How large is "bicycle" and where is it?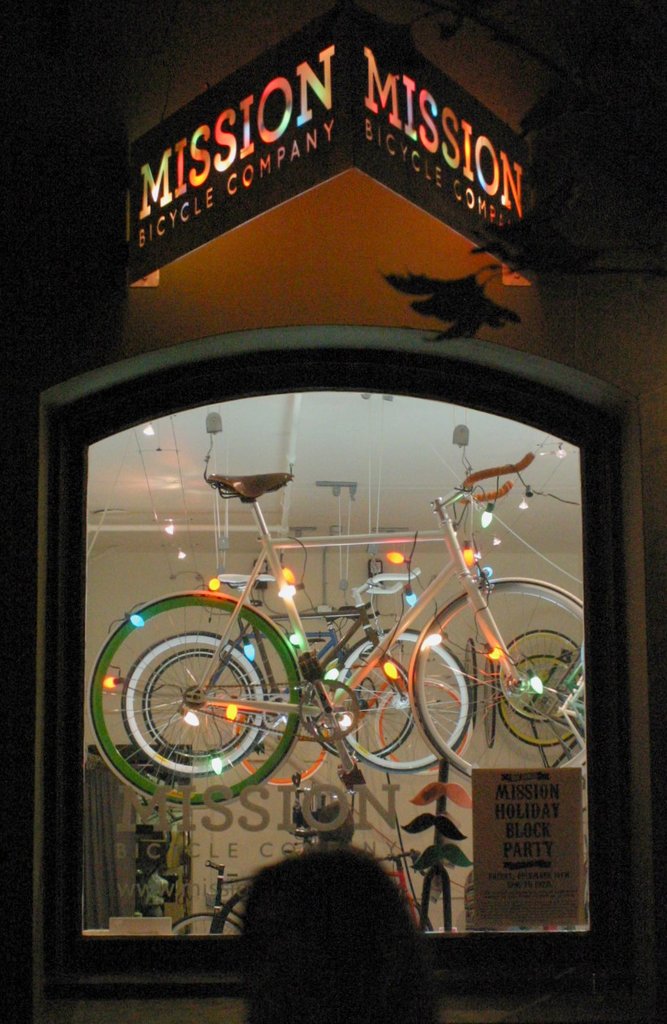
Bounding box: 373 849 426 931.
